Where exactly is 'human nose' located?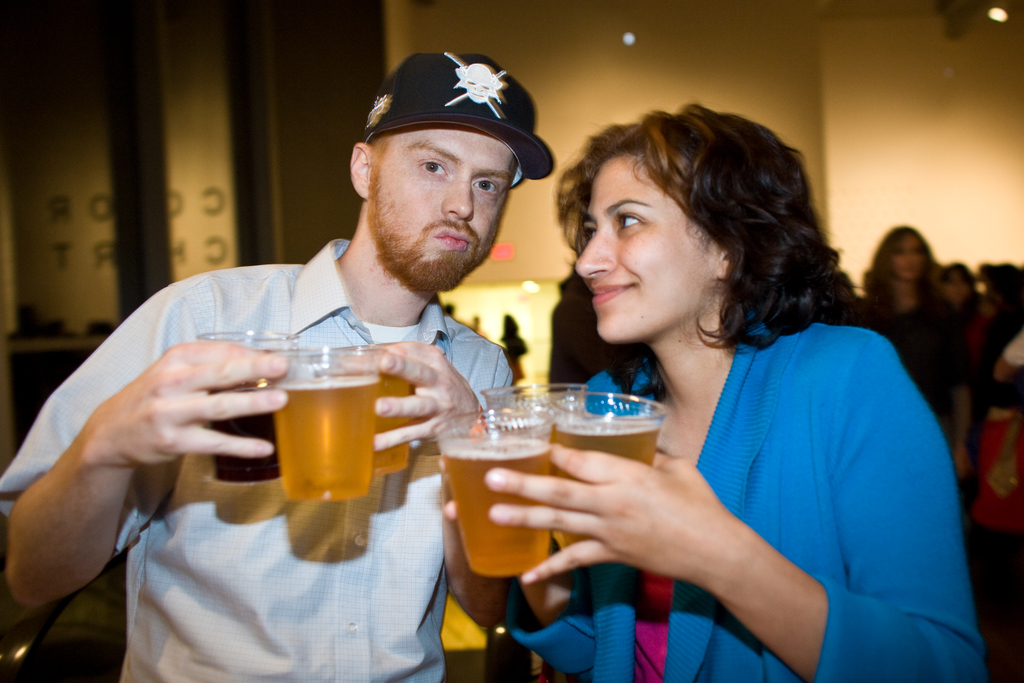
Its bounding box is bbox=[571, 227, 618, 284].
